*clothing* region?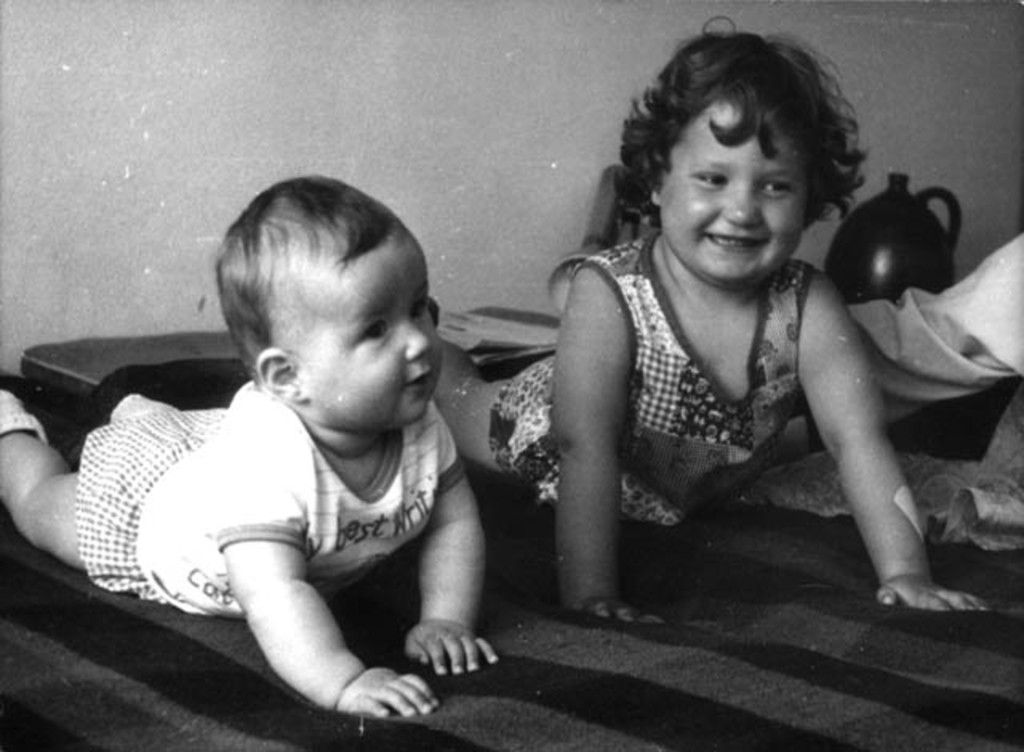
{"left": 72, "top": 378, "right": 459, "bottom": 624}
